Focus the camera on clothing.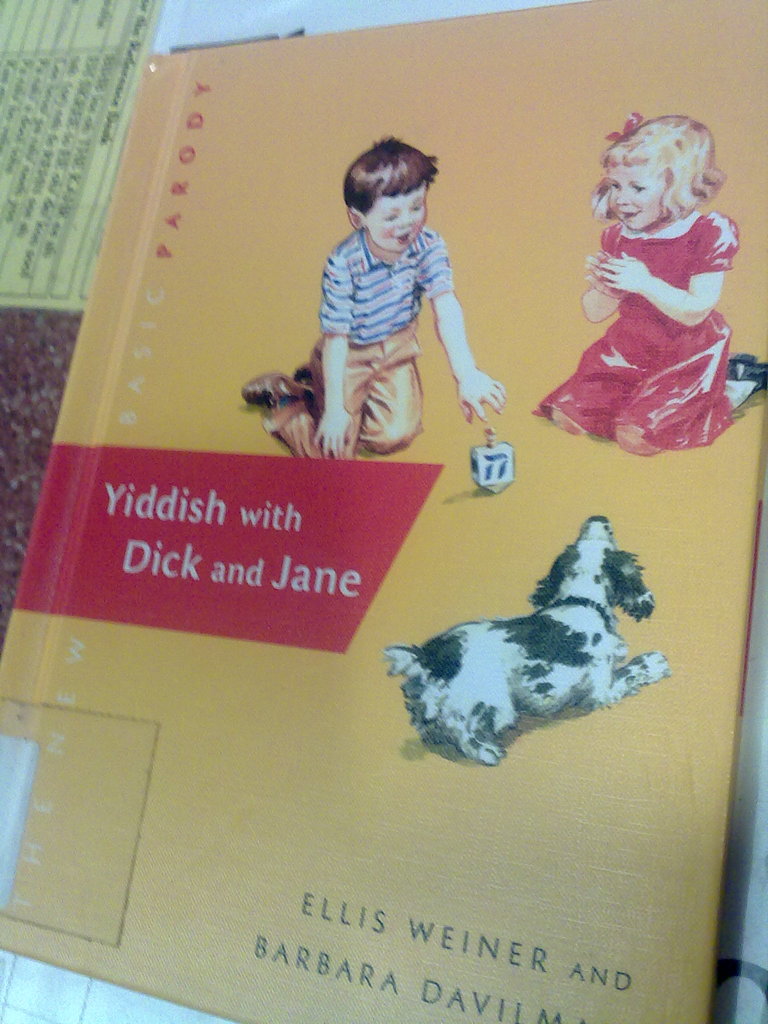
Focus region: 269/227/449/467.
